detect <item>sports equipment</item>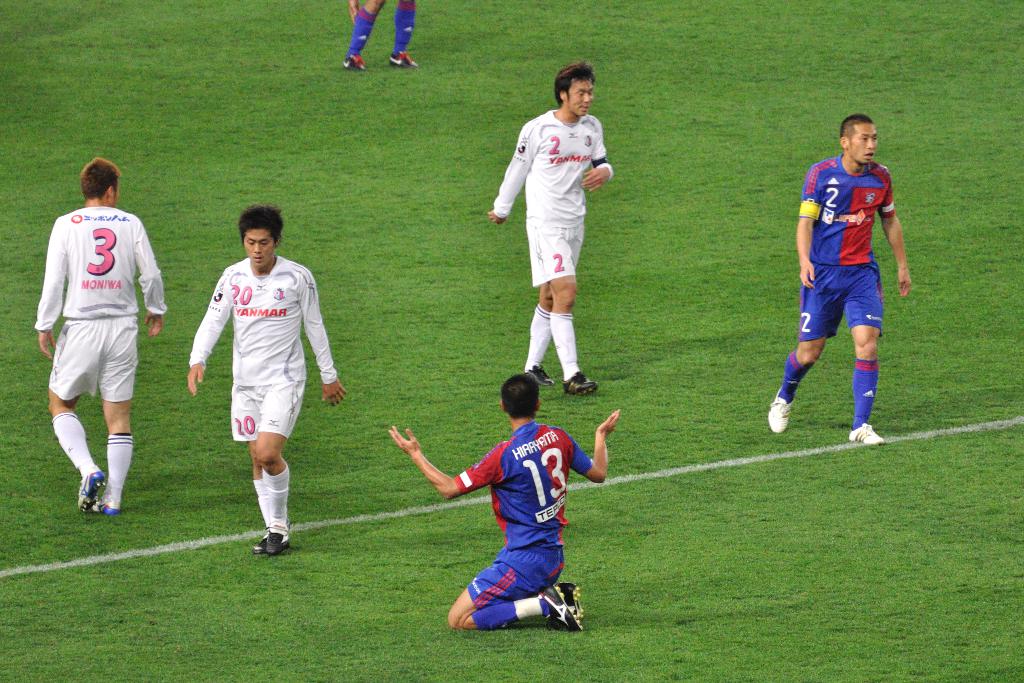
crop(847, 424, 886, 448)
